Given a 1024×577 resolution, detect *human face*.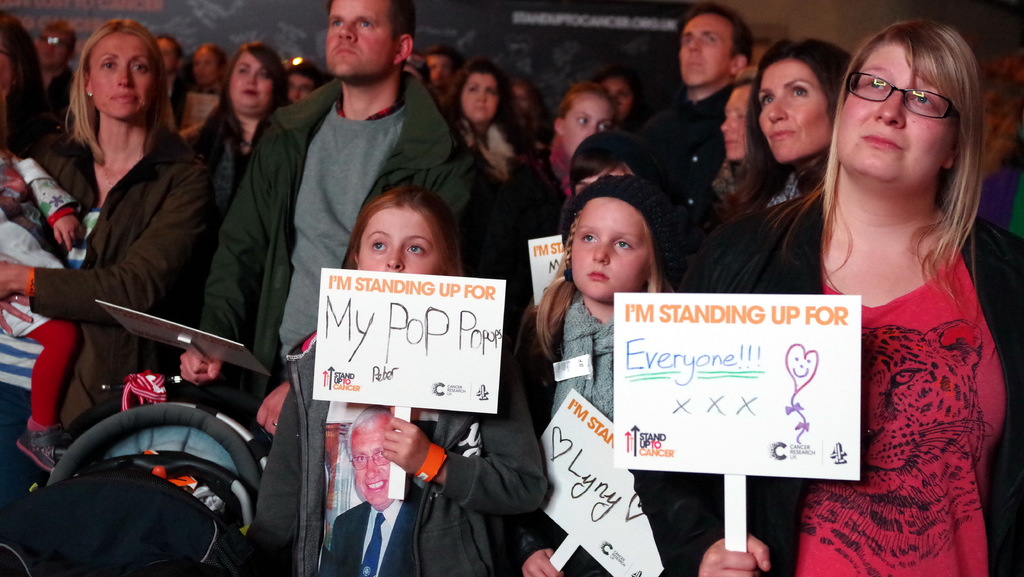
[842, 31, 953, 191].
